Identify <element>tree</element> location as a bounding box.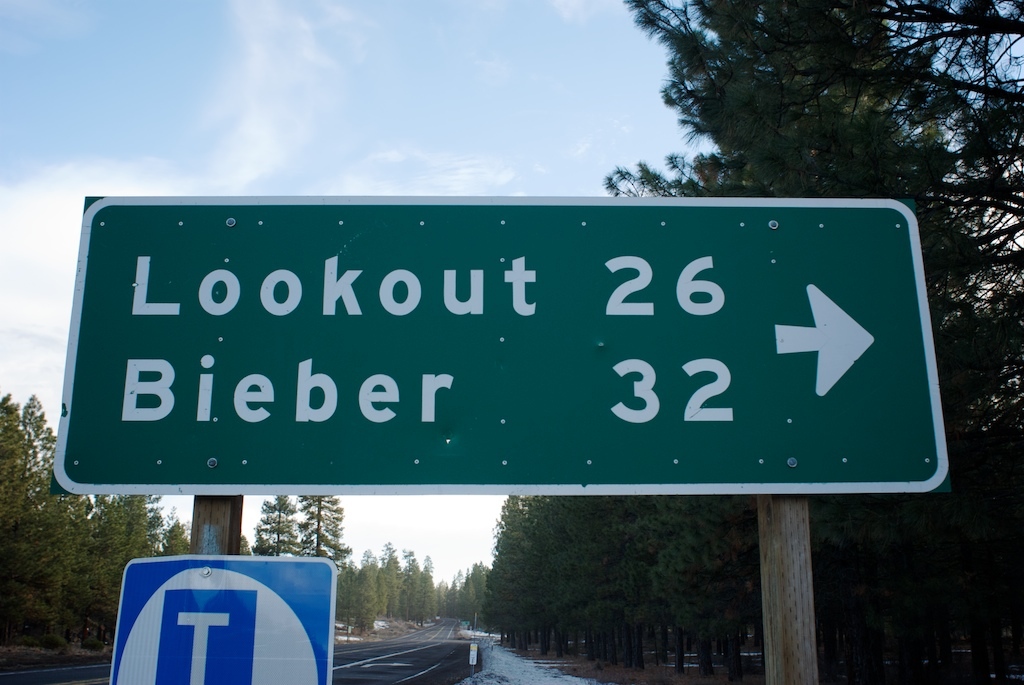
<box>346,565,380,638</box>.
